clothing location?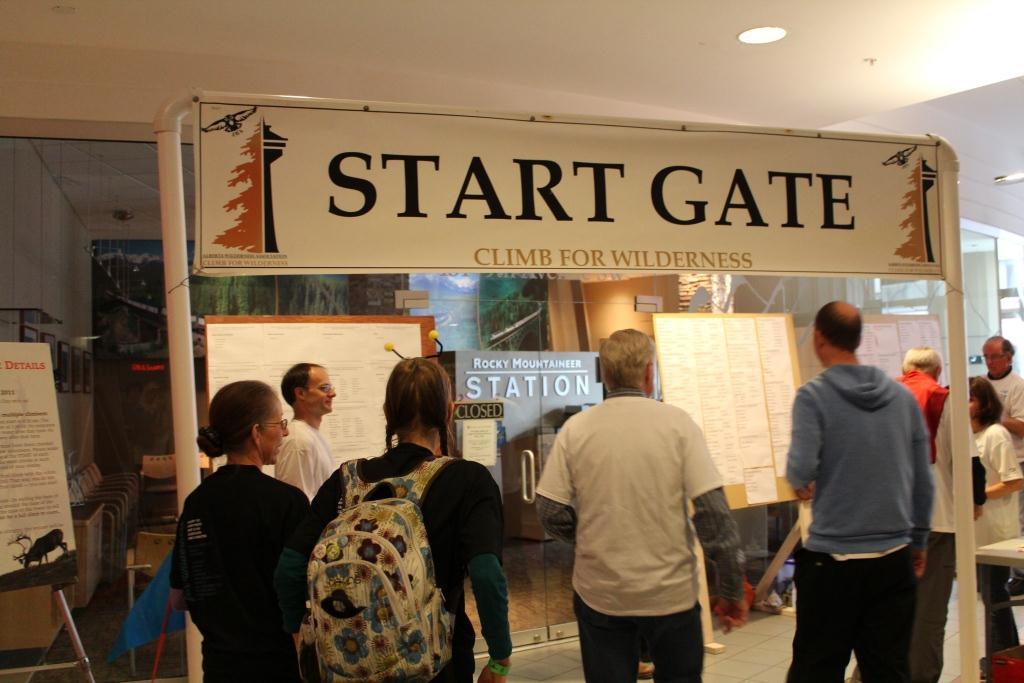
left=992, top=369, right=1023, bottom=437
